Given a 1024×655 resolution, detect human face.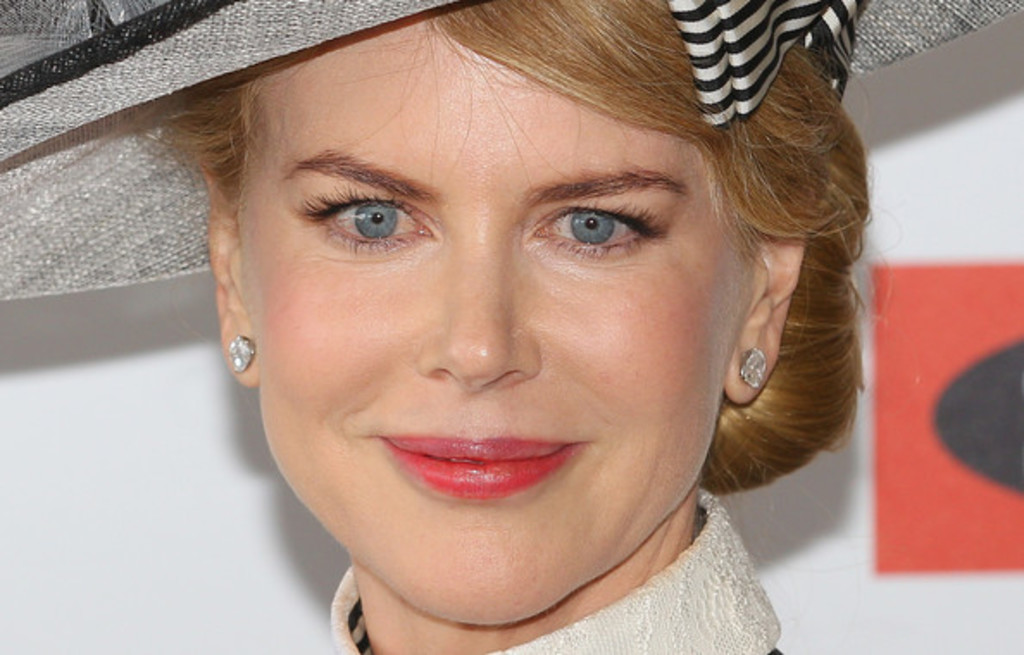
(left=257, top=10, right=767, bottom=624).
